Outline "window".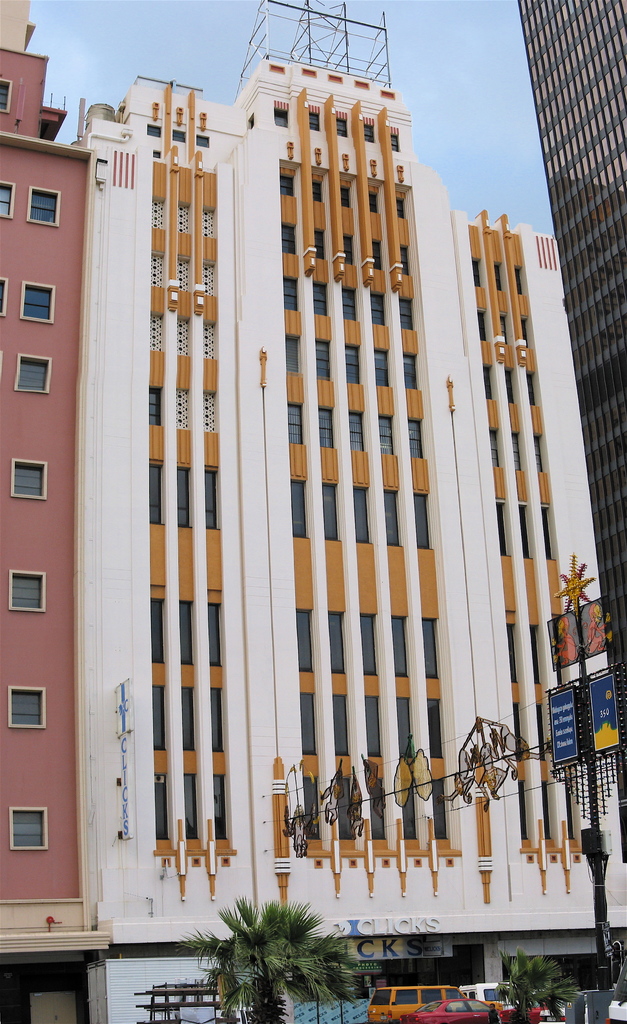
Outline: select_region(540, 506, 557, 561).
